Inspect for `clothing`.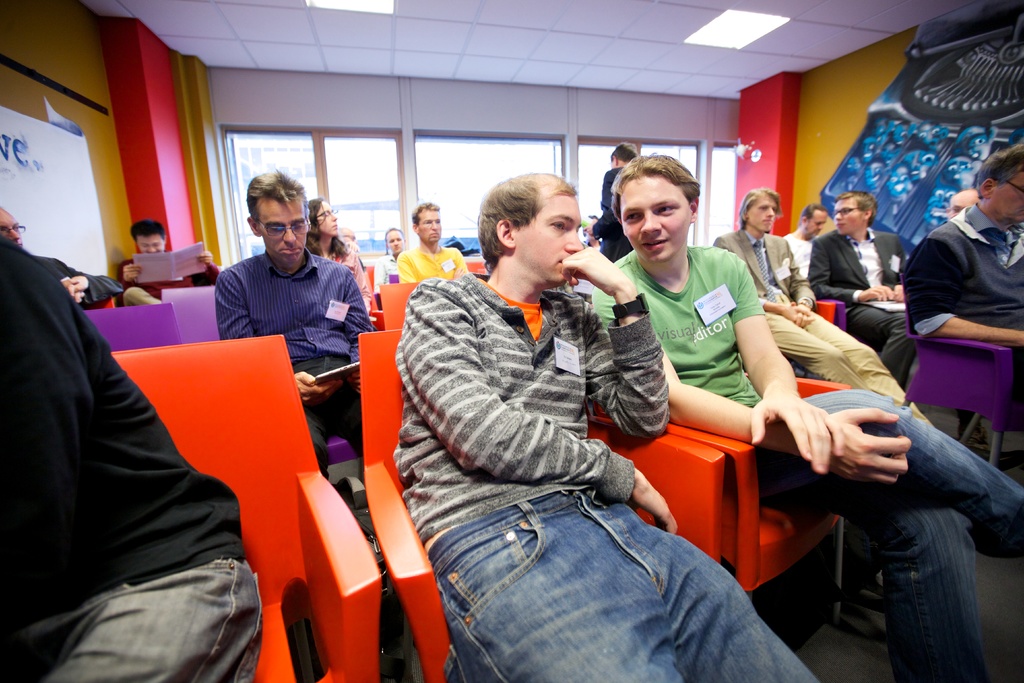
Inspection: [left=899, top=197, right=1023, bottom=383].
